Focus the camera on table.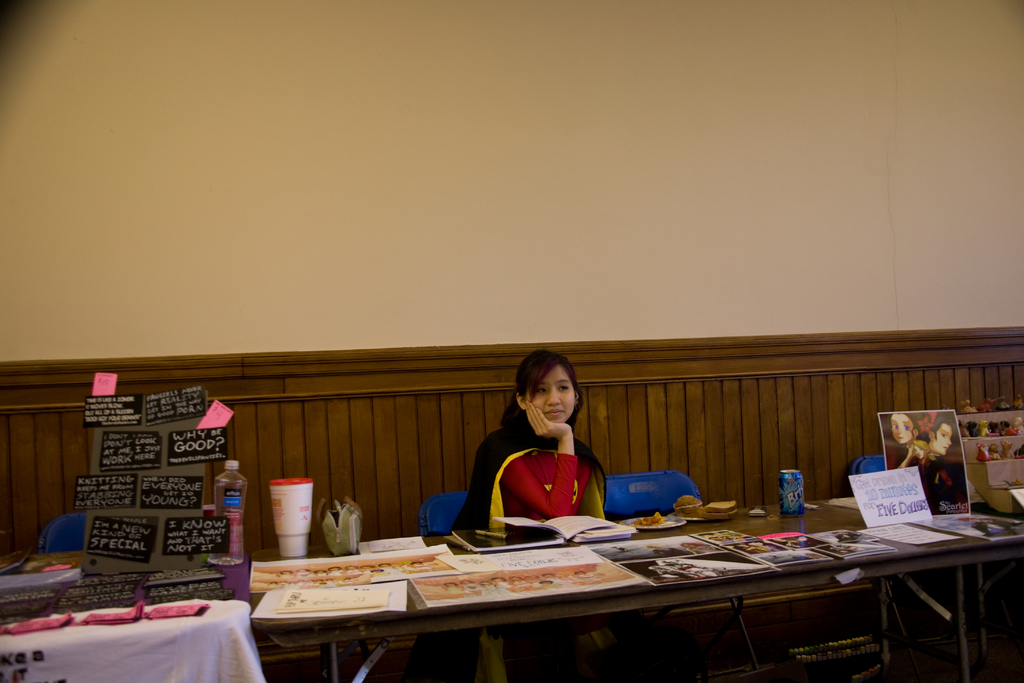
Focus region: 1/572/266/682.
